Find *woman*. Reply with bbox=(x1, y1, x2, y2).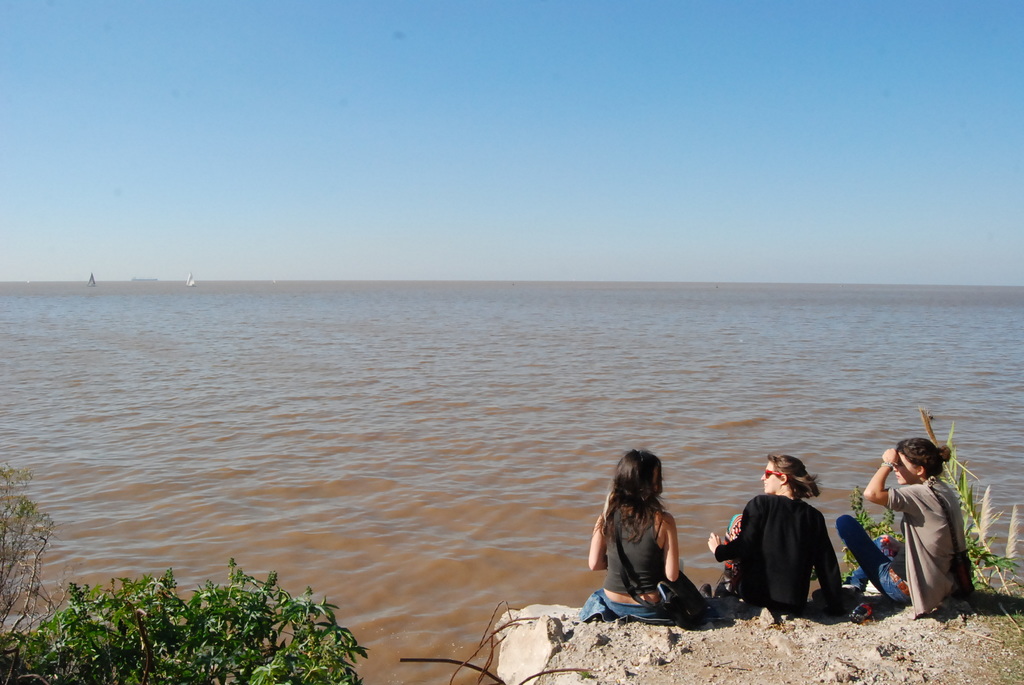
bbox=(706, 452, 845, 610).
